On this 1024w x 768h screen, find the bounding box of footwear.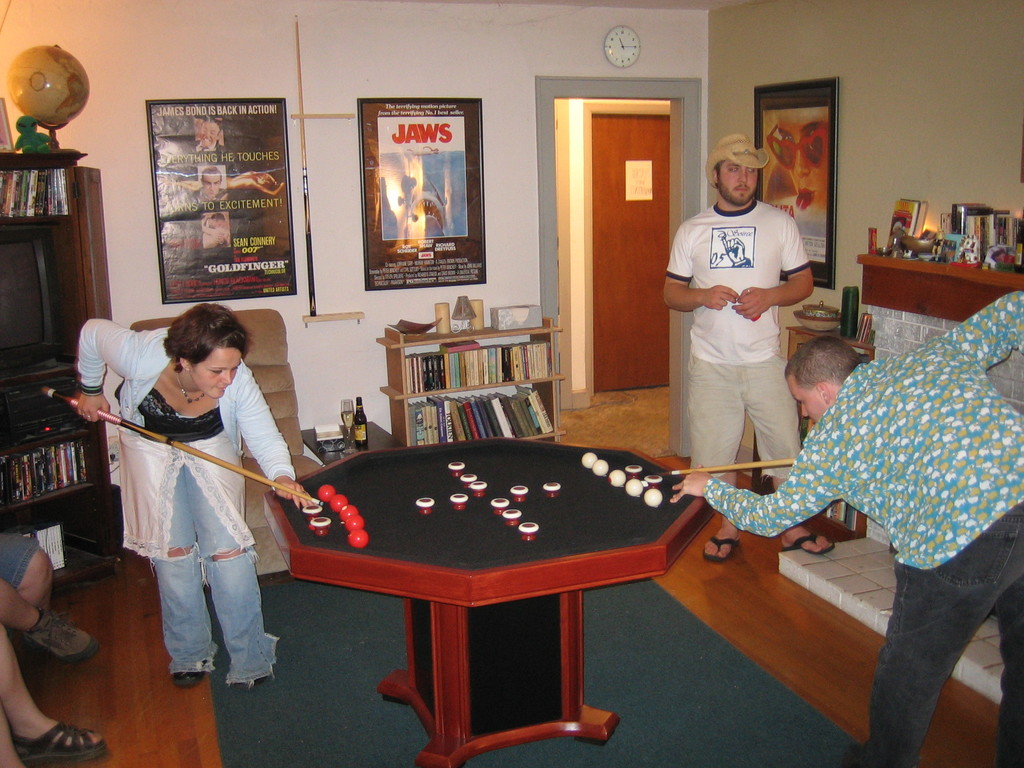
Bounding box: 223:675:262:684.
